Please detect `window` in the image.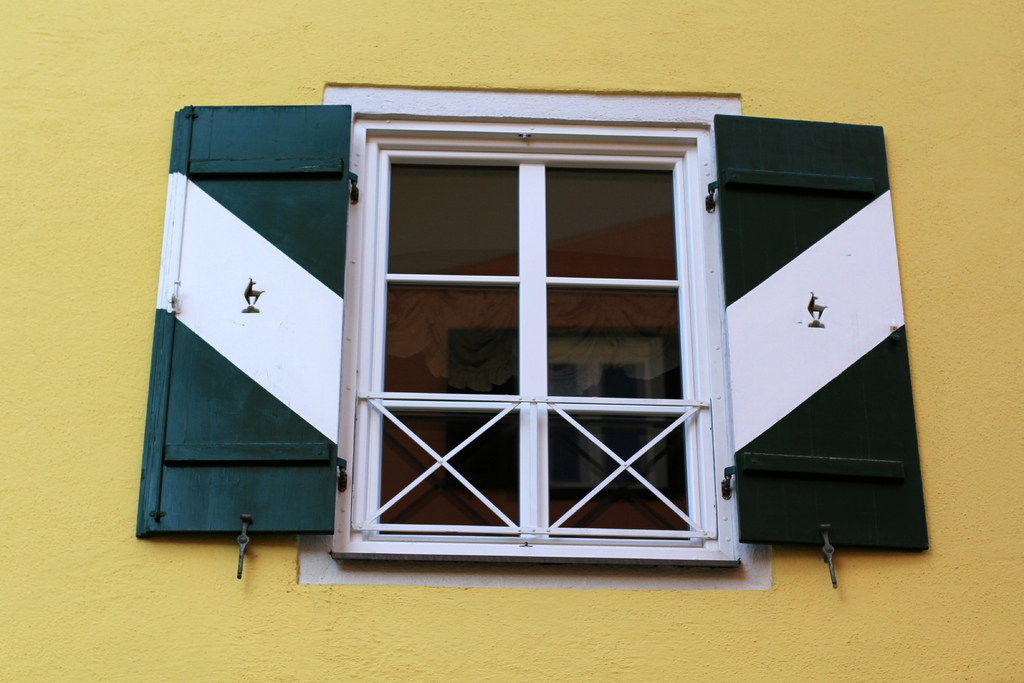
132,73,936,604.
